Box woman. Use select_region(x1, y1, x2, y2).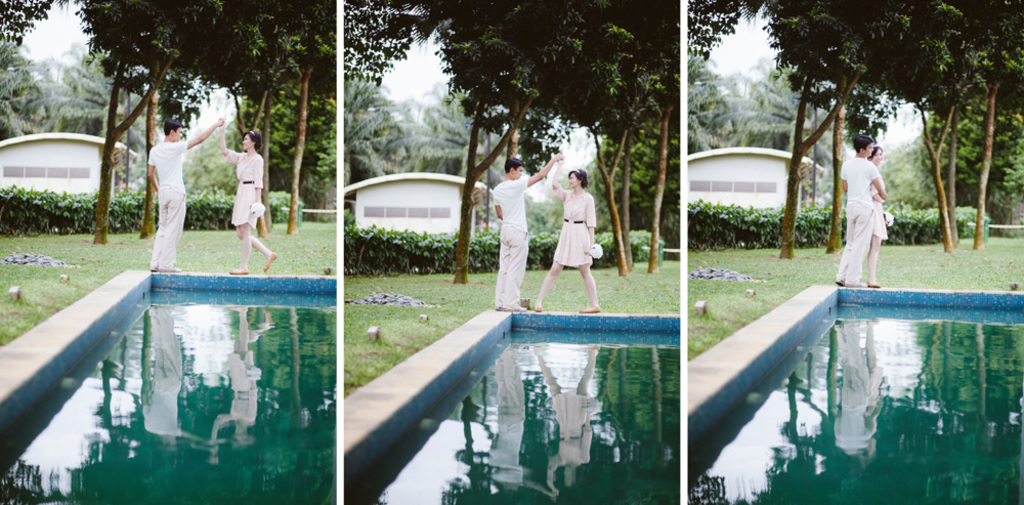
select_region(535, 155, 601, 315).
